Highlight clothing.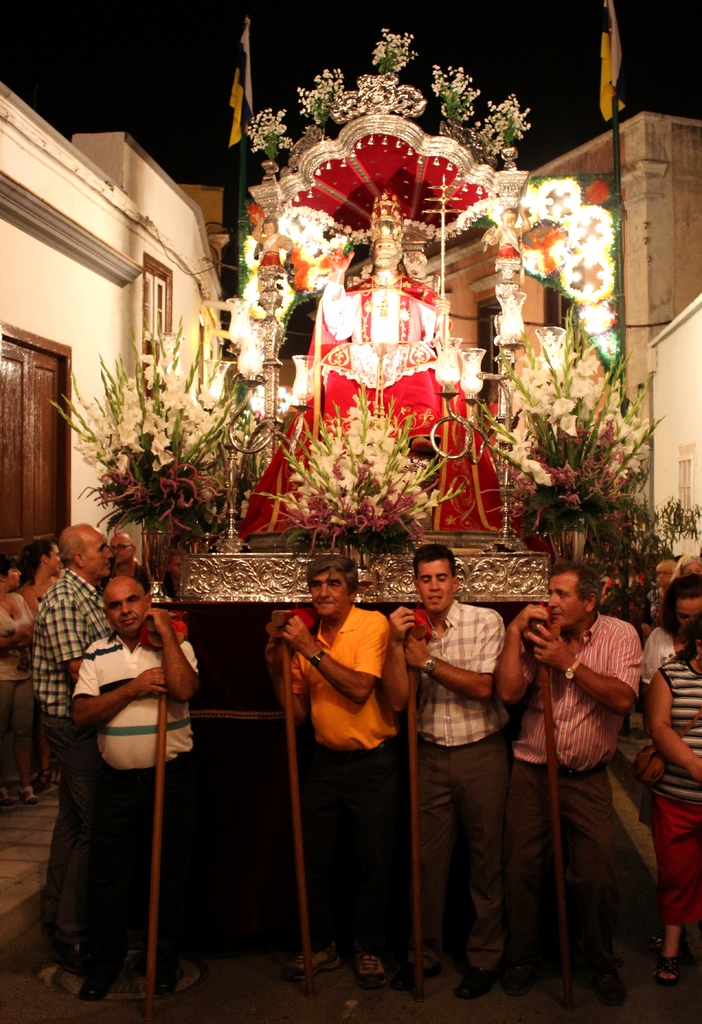
Highlighted region: 284,601,398,958.
